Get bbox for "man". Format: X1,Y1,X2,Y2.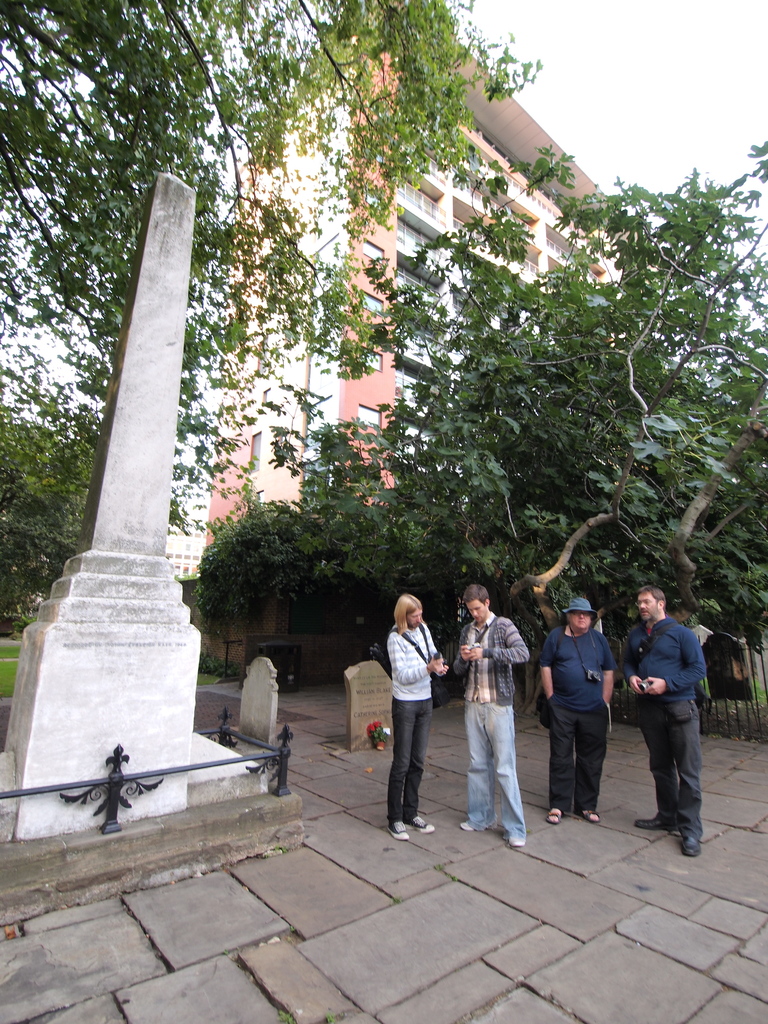
534,597,618,822.
